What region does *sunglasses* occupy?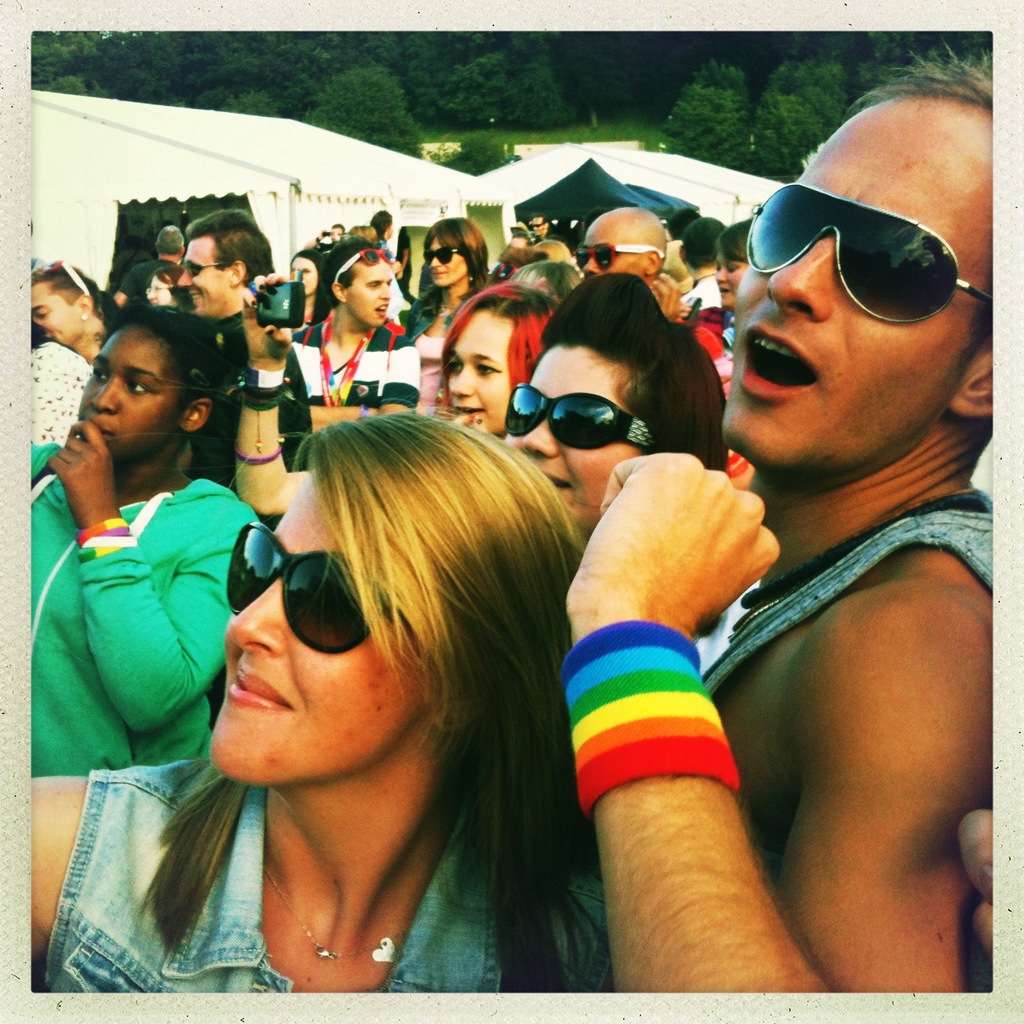
x1=335 y1=245 x2=397 y2=280.
